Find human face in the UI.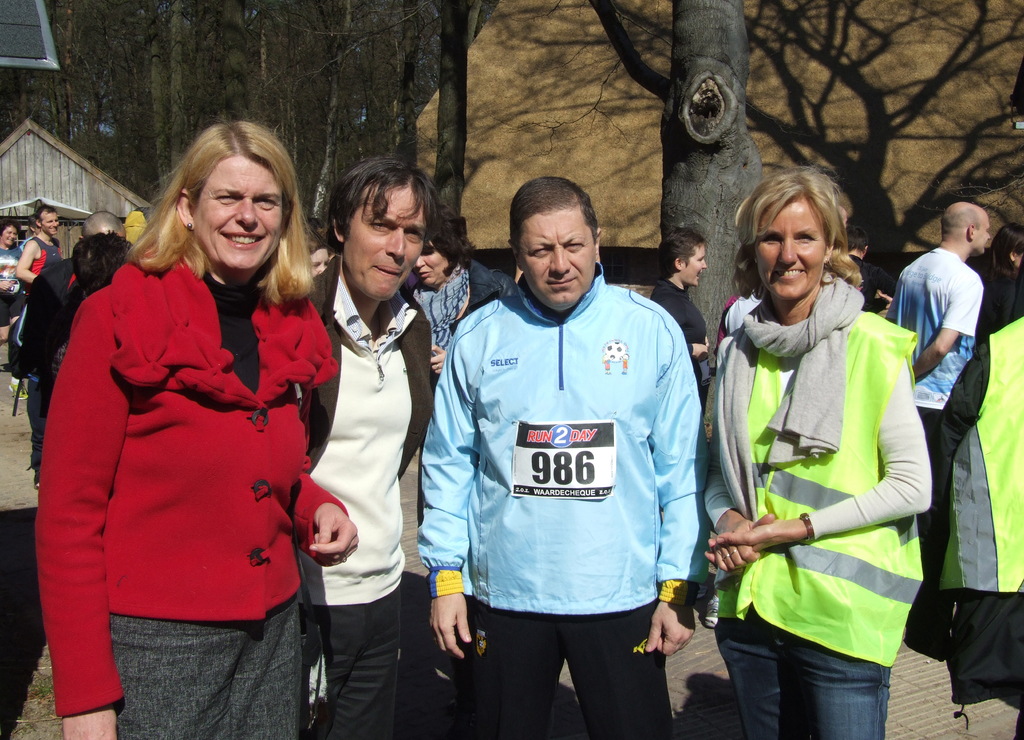
UI element at detection(420, 243, 456, 285).
